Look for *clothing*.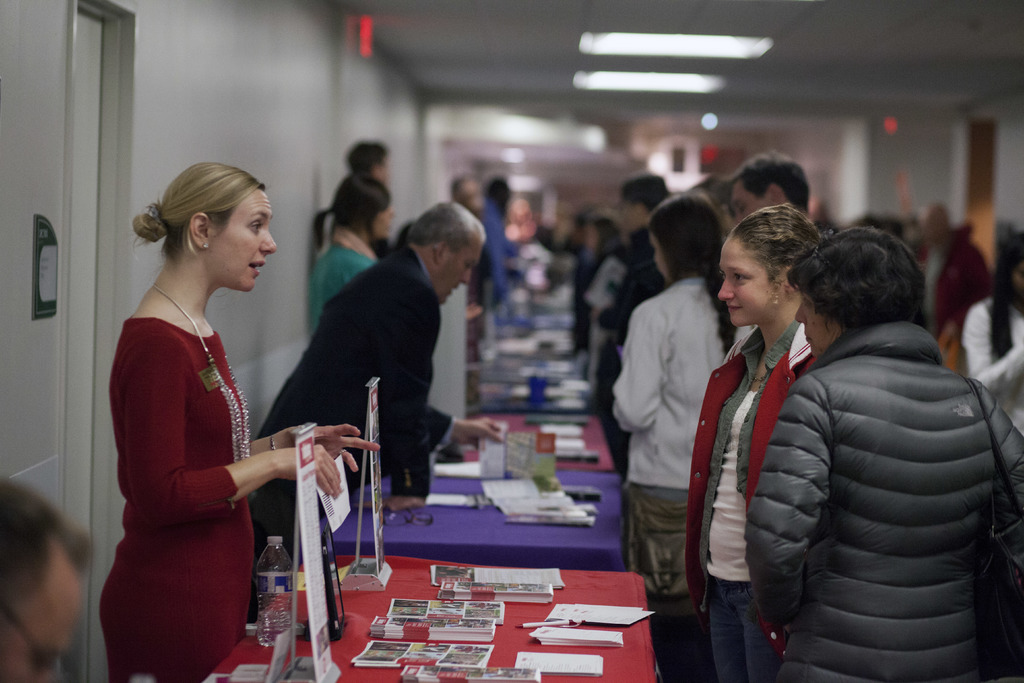
Found: select_region(251, 238, 456, 605).
